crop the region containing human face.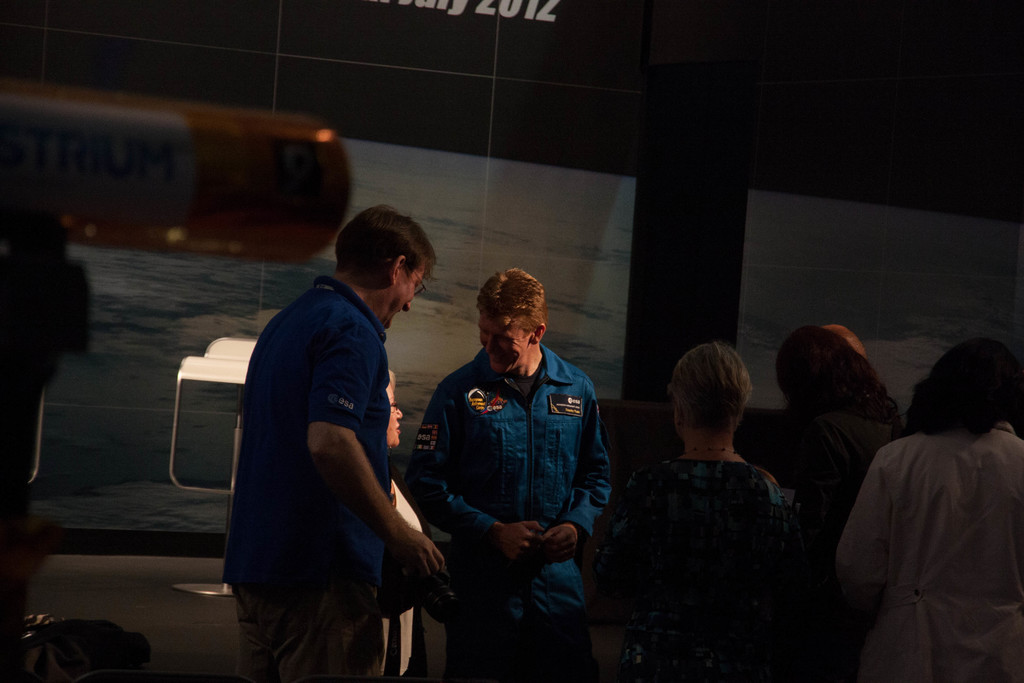
Crop region: pyautogui.locateOnScreen(476, 318, 527, 381).
